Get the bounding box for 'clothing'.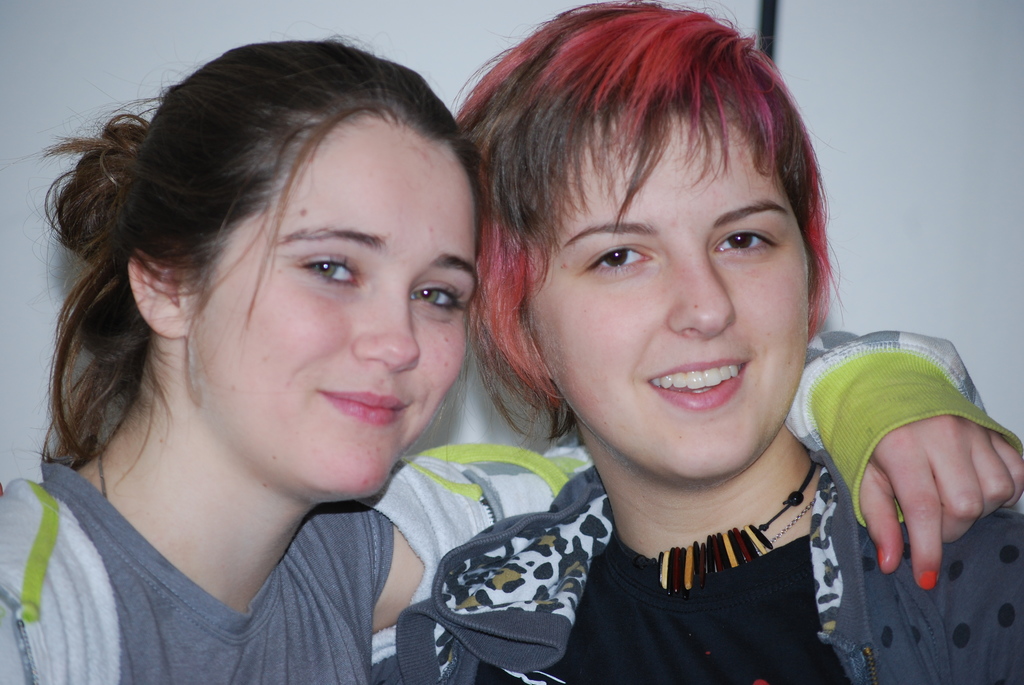
x1=43, y1=450, x2=397, y2=684.
